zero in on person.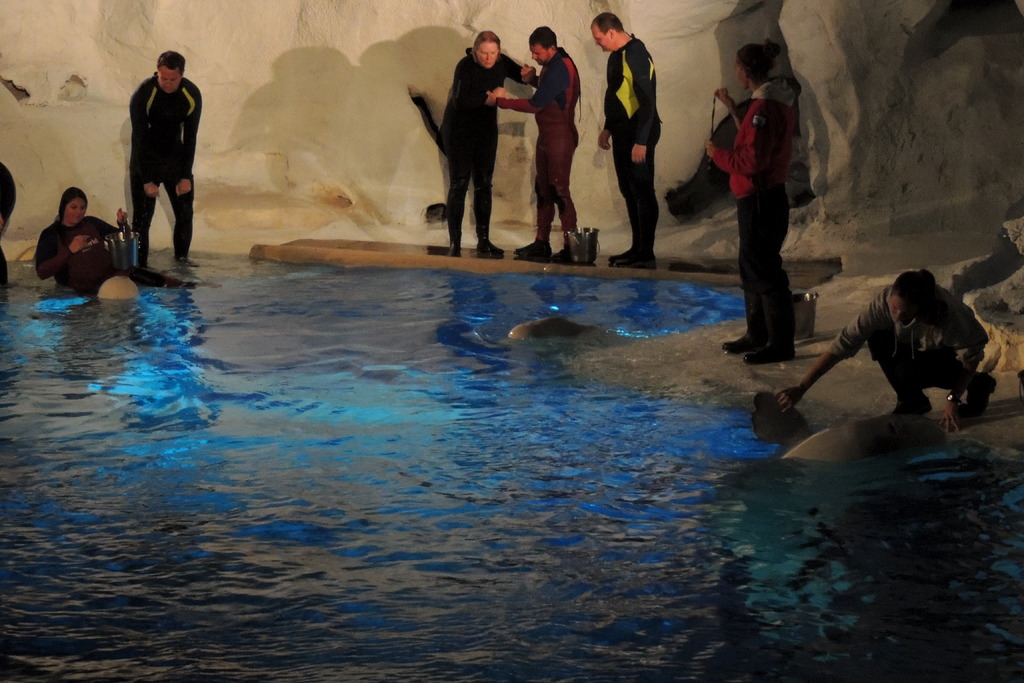
Zeroed in: left=776, top=269, right=993, bottom=440.
